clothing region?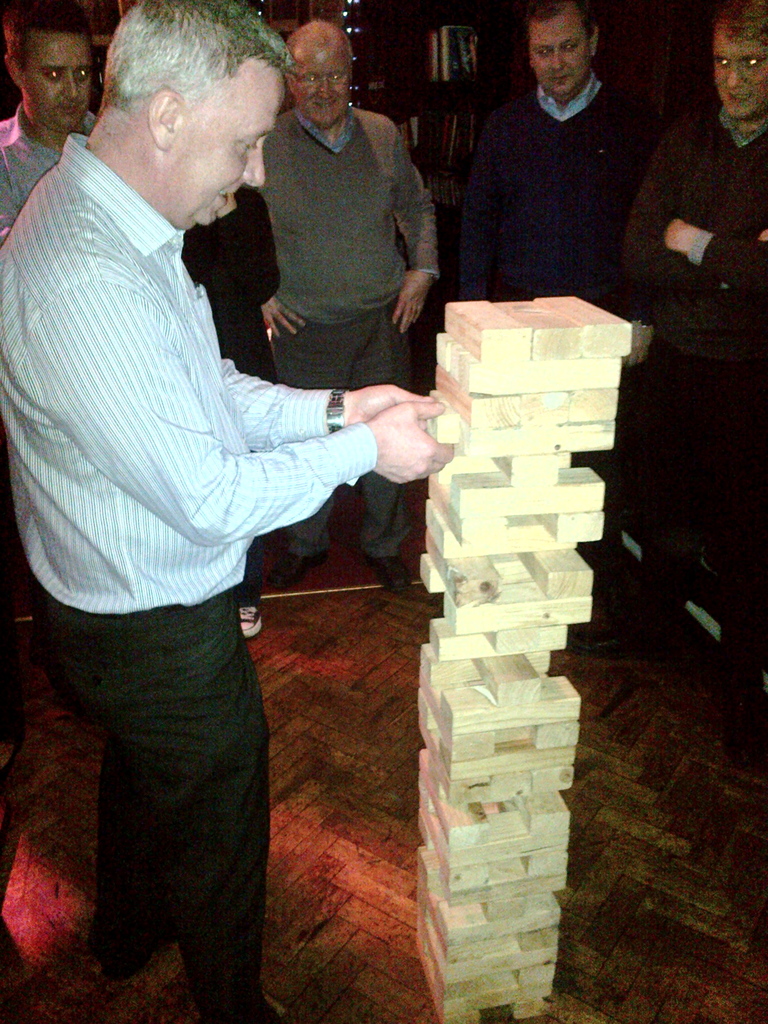
[0,116,424,1005]
